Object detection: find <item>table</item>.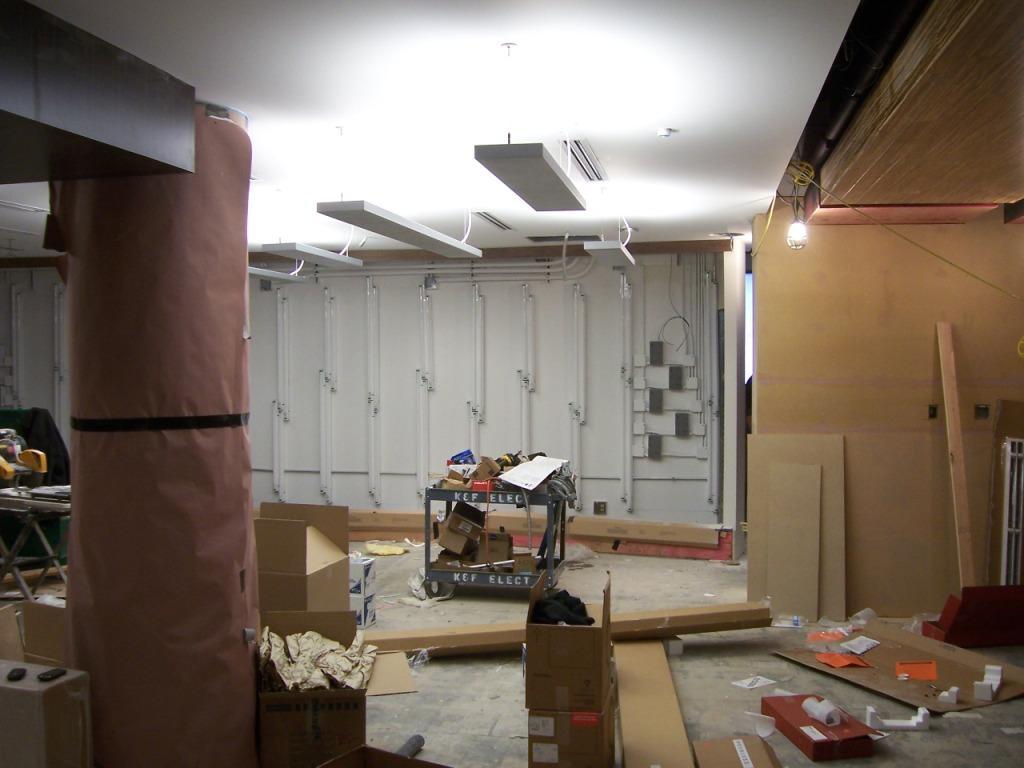
{"x1": 0, "y1": 489, "x2": 70, "y2": 600}.
